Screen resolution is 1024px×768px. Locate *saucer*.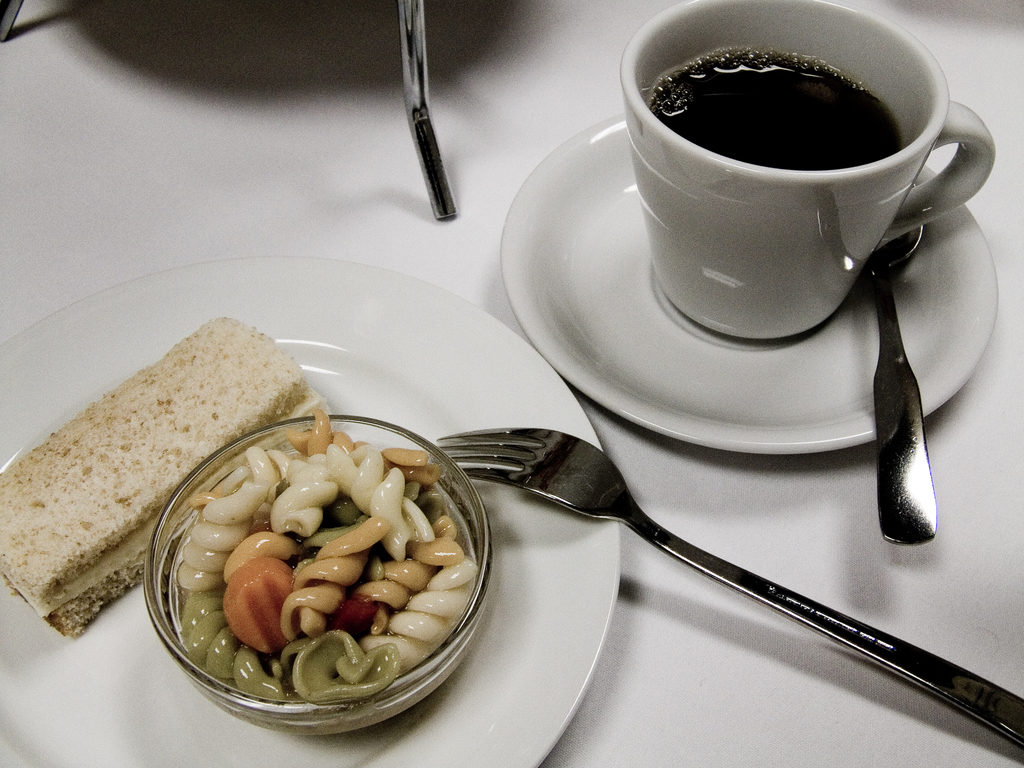
(501,113,999,451).
